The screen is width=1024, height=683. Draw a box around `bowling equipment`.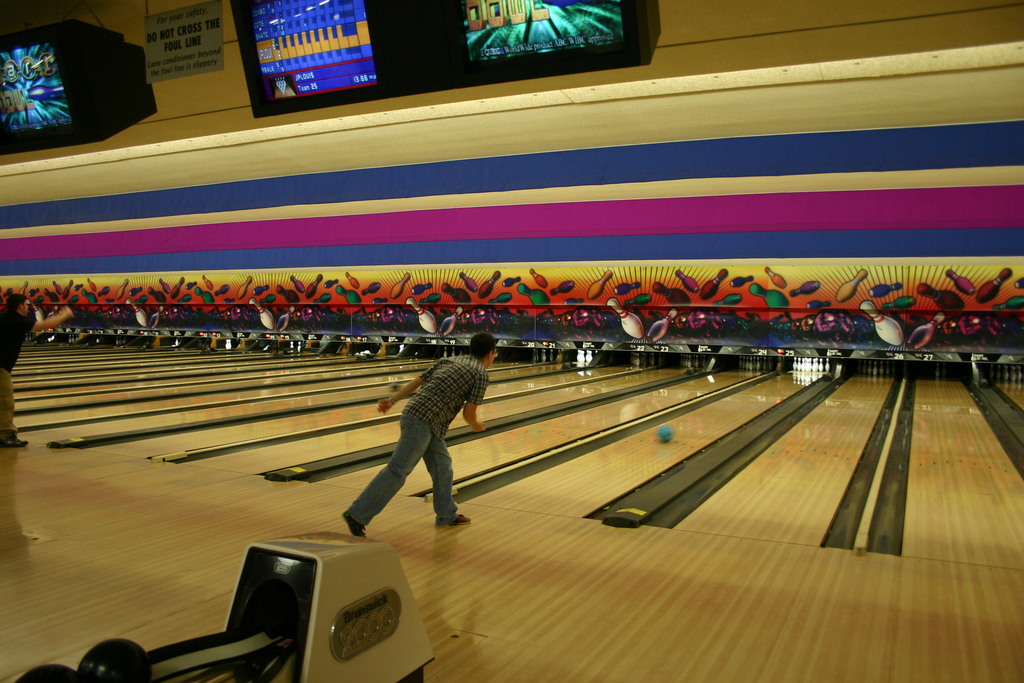
rect(614, 280, 640, 297).
